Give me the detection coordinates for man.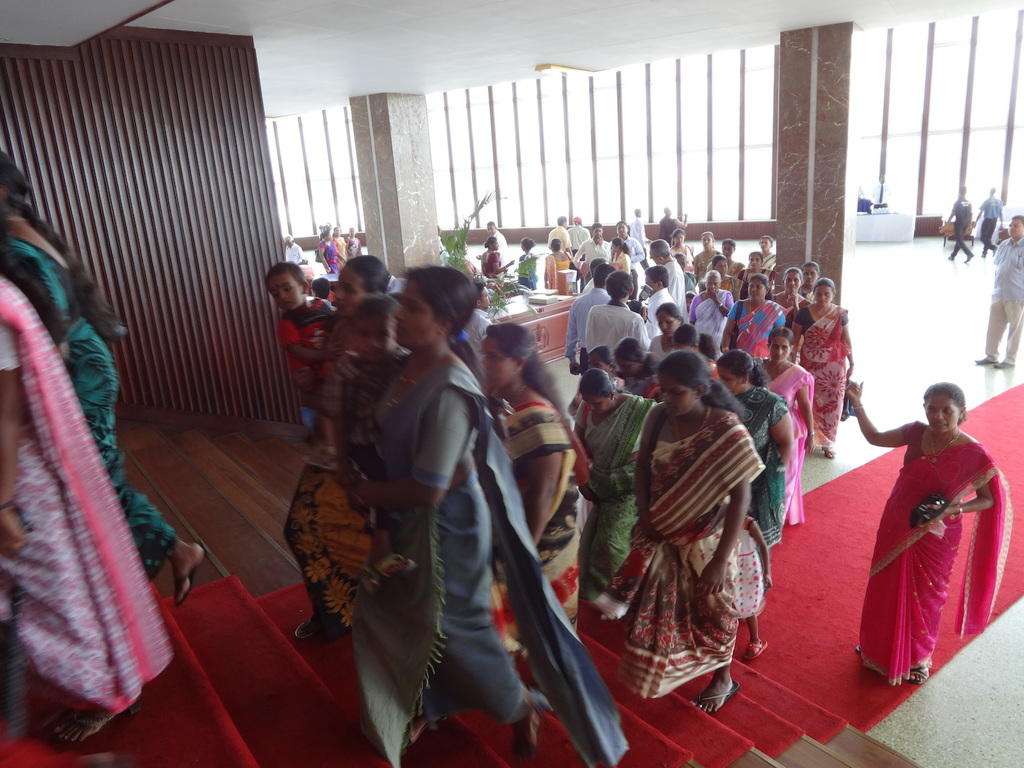
rect(646, 240, 688, 308).
